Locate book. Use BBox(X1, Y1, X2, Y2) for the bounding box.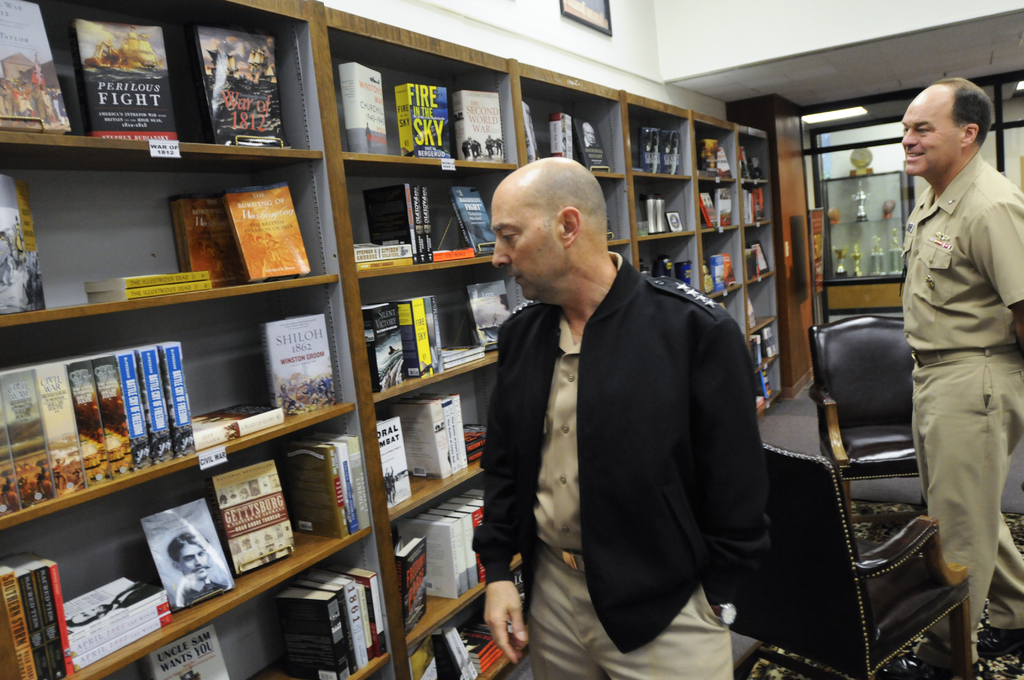
BBox(572, 119, 611, 172).
